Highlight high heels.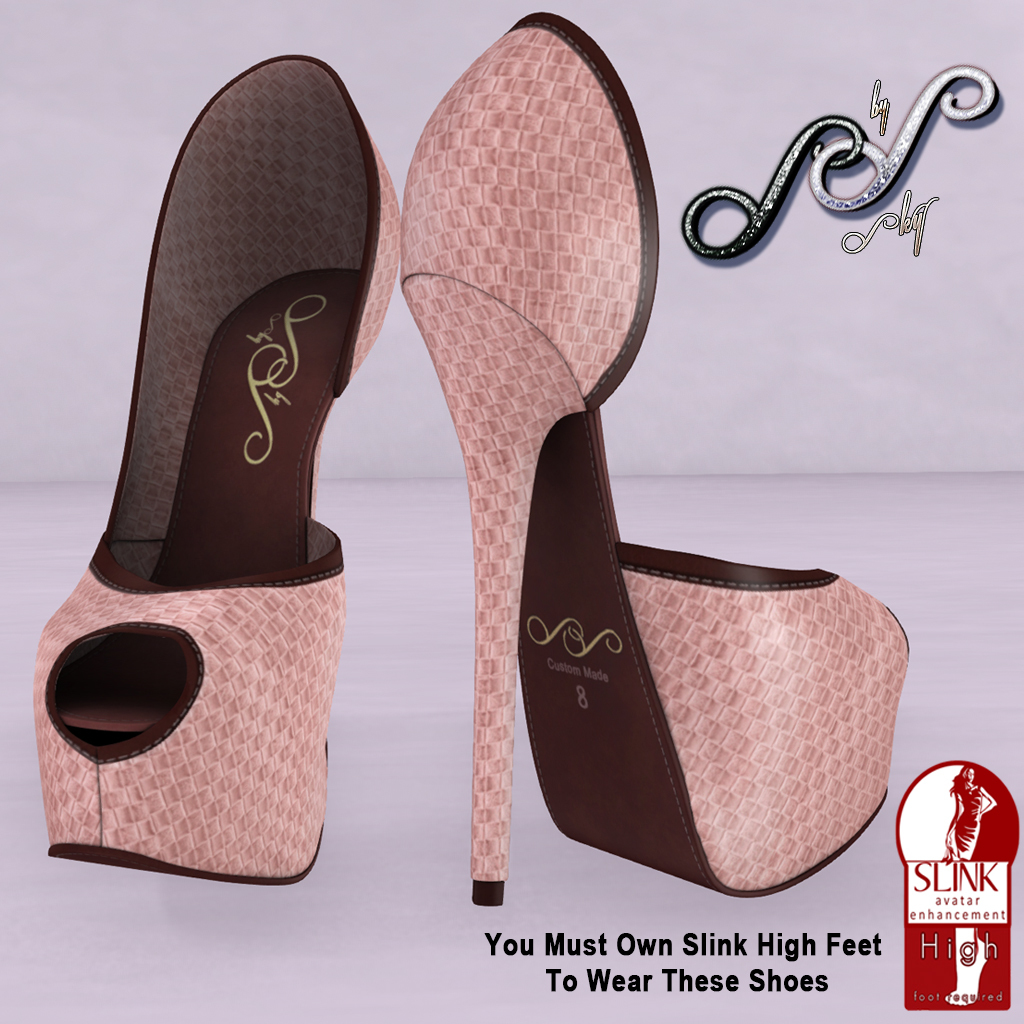
Highlighted region: bbox=[398, 9, 916, 901].
